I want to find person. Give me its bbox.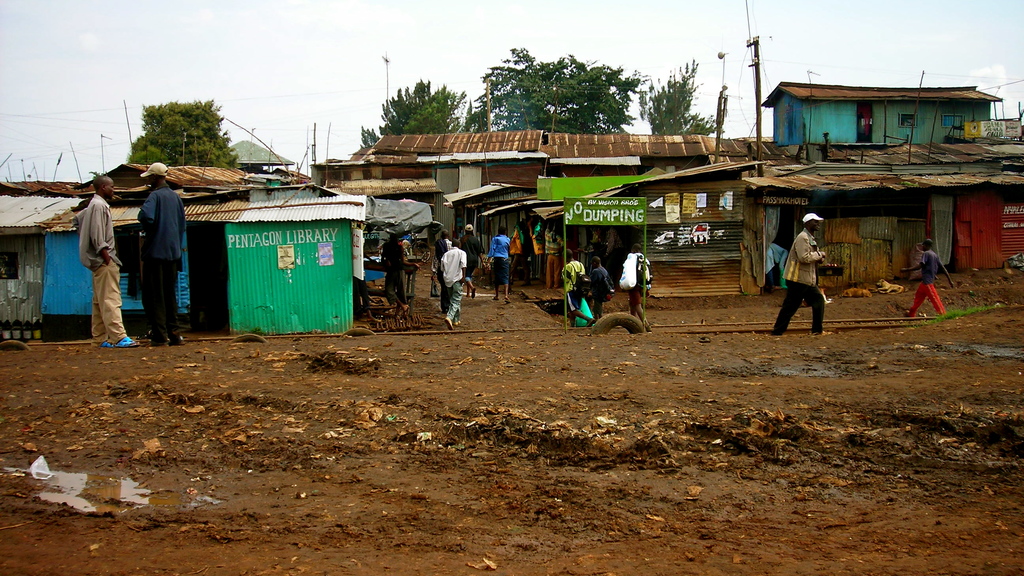
x1=783, y1=202, x2=838, y2=339.
